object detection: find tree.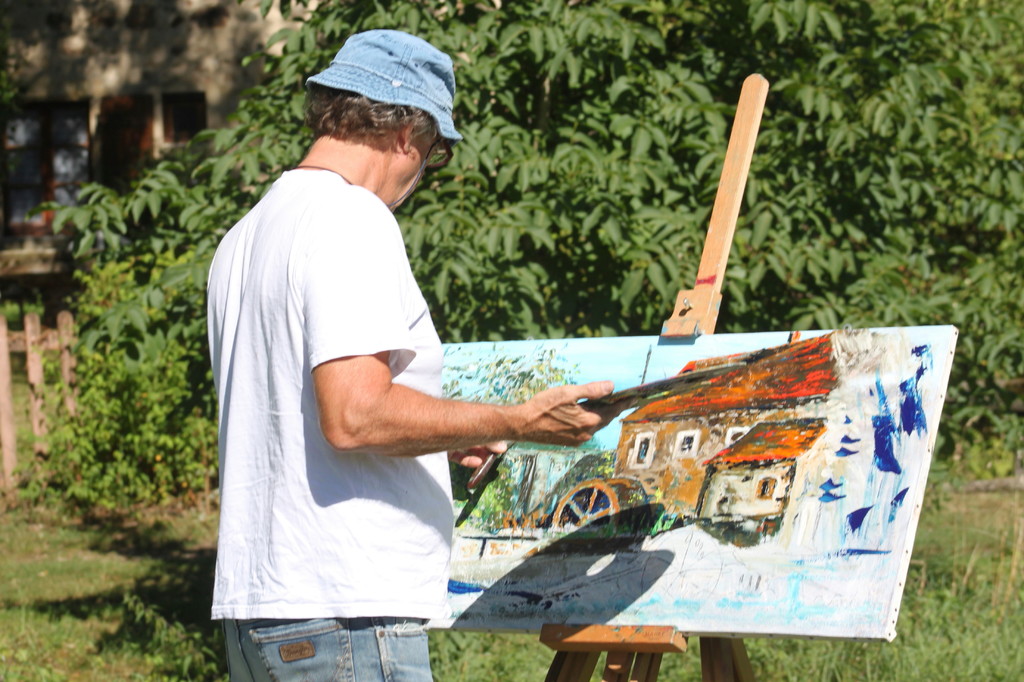
region(47, 0, 1023, 476).
